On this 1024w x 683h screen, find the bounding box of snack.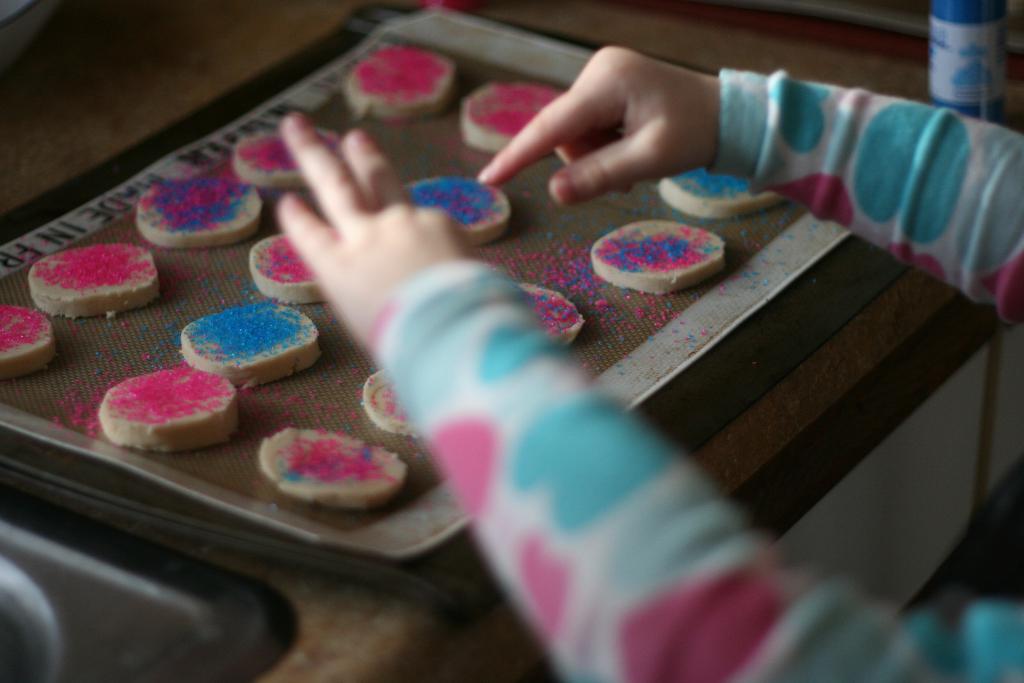
Bounding box: 139, 172, 262, 252.
